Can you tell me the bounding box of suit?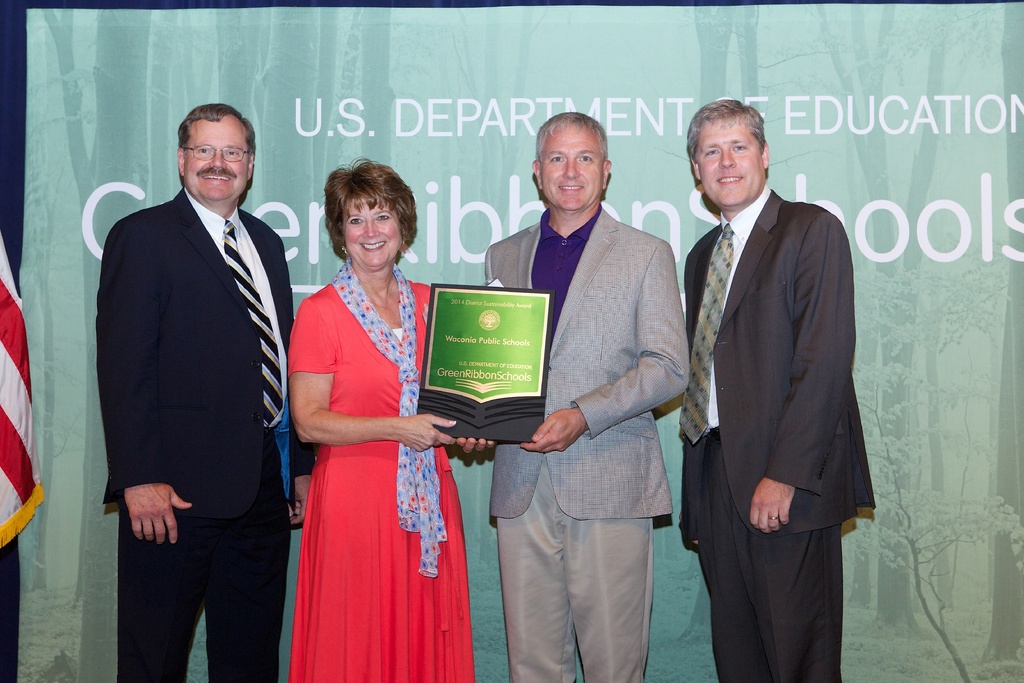
l=484, t=199, r=691, b=682.
